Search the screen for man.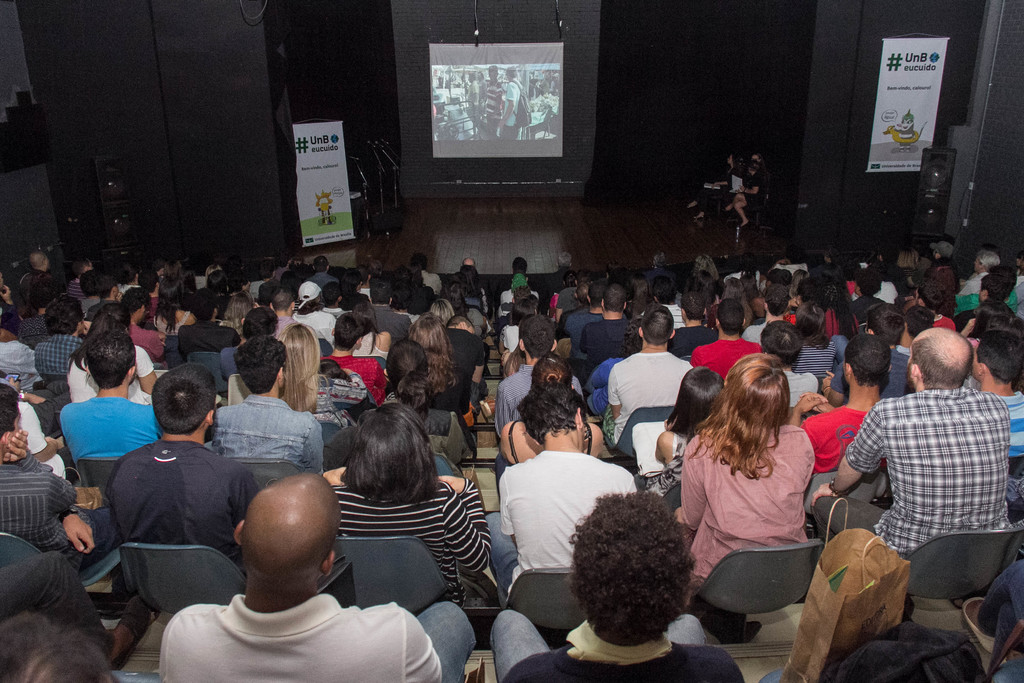
Found at select_region(407, 256, 444, 295).
